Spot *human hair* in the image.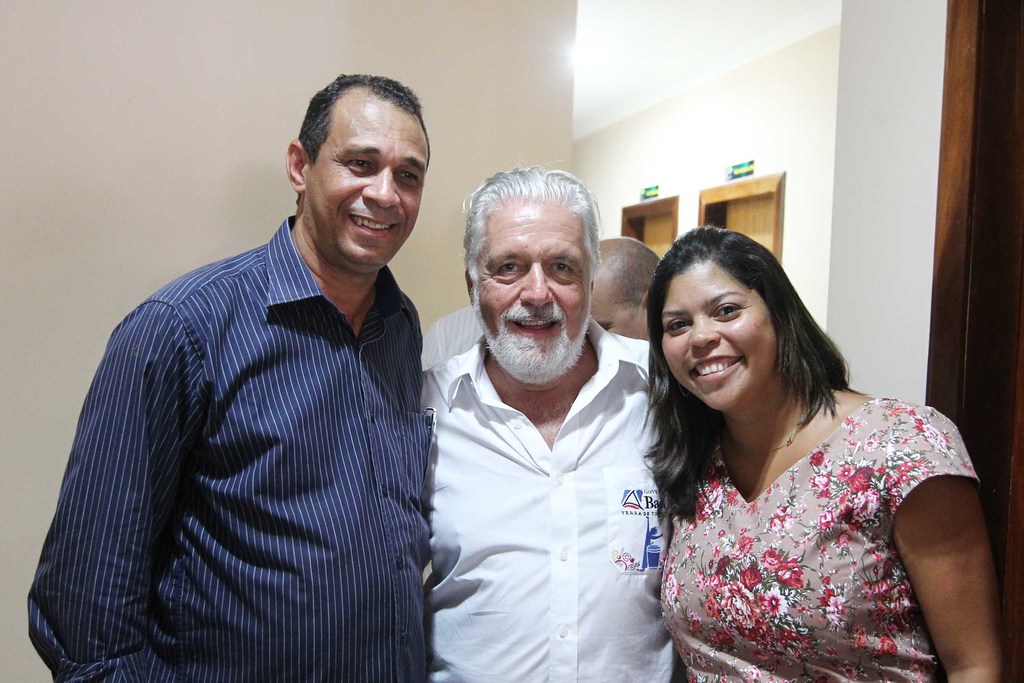
*human hair* found at bbox=[462, 161, 600, 286].
